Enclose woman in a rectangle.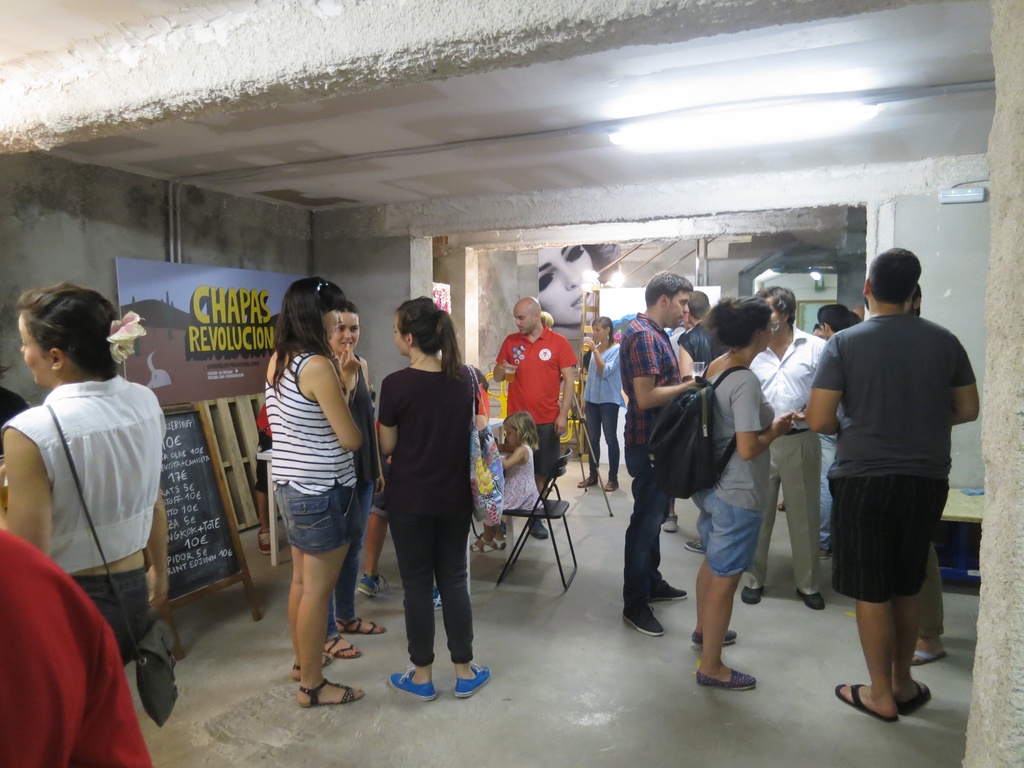
{"left": 376, "top": 299, "right": 492, "bottom": 705}.
